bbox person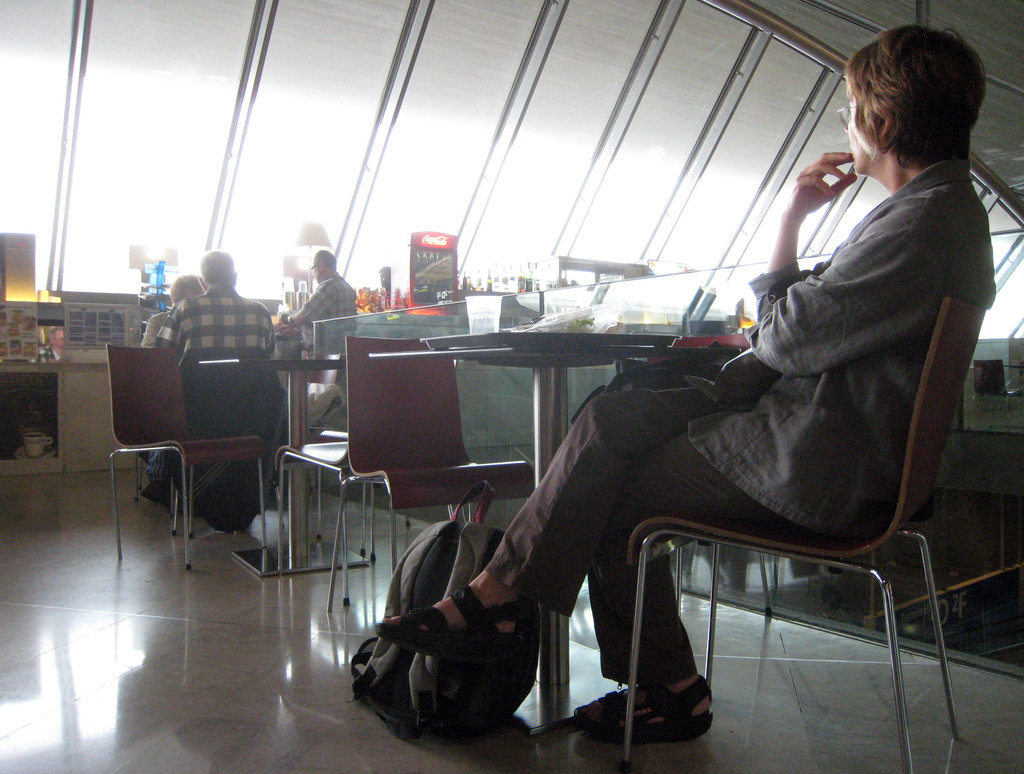
(x1=280, y1=230, x2=341, y2=378)
